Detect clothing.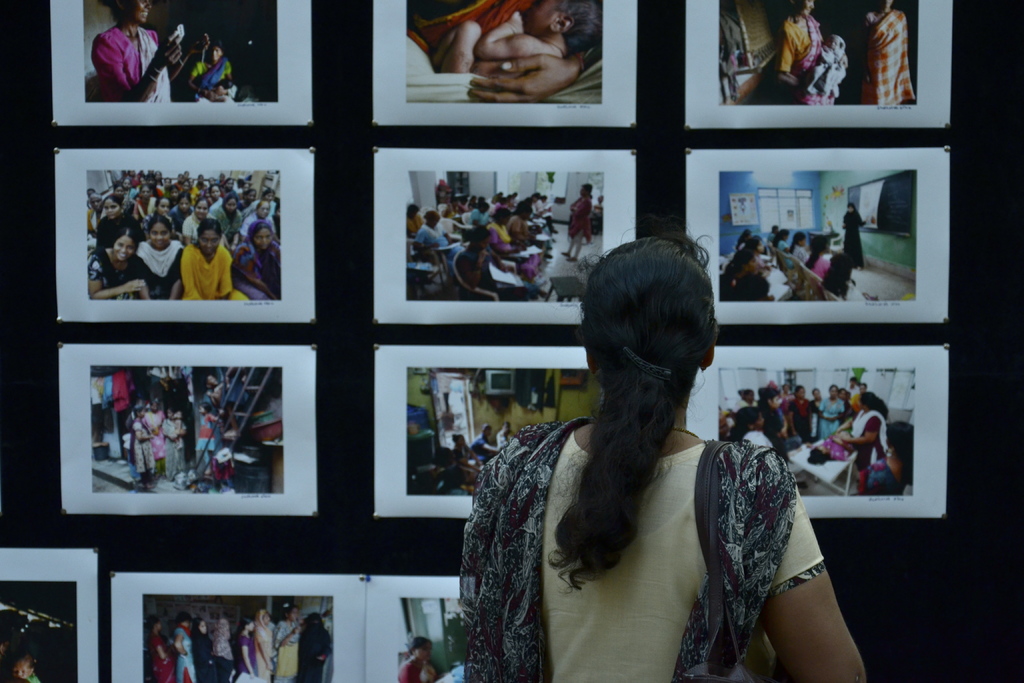
Detected at 812,395,849,439.
